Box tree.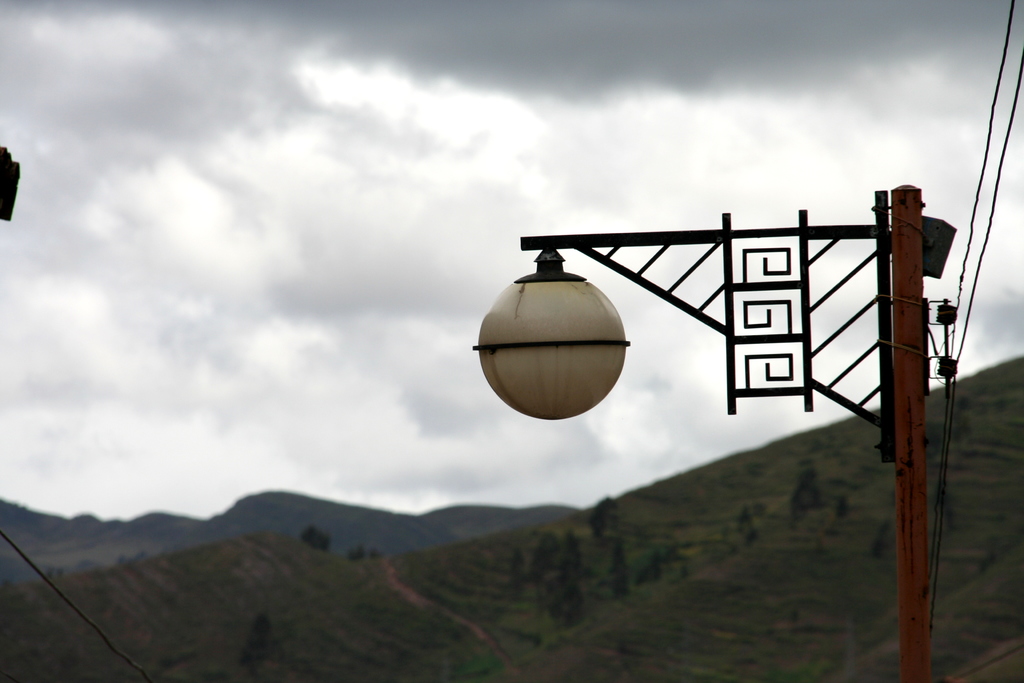
x1=920 y1=415 x2=963 y2=454.
